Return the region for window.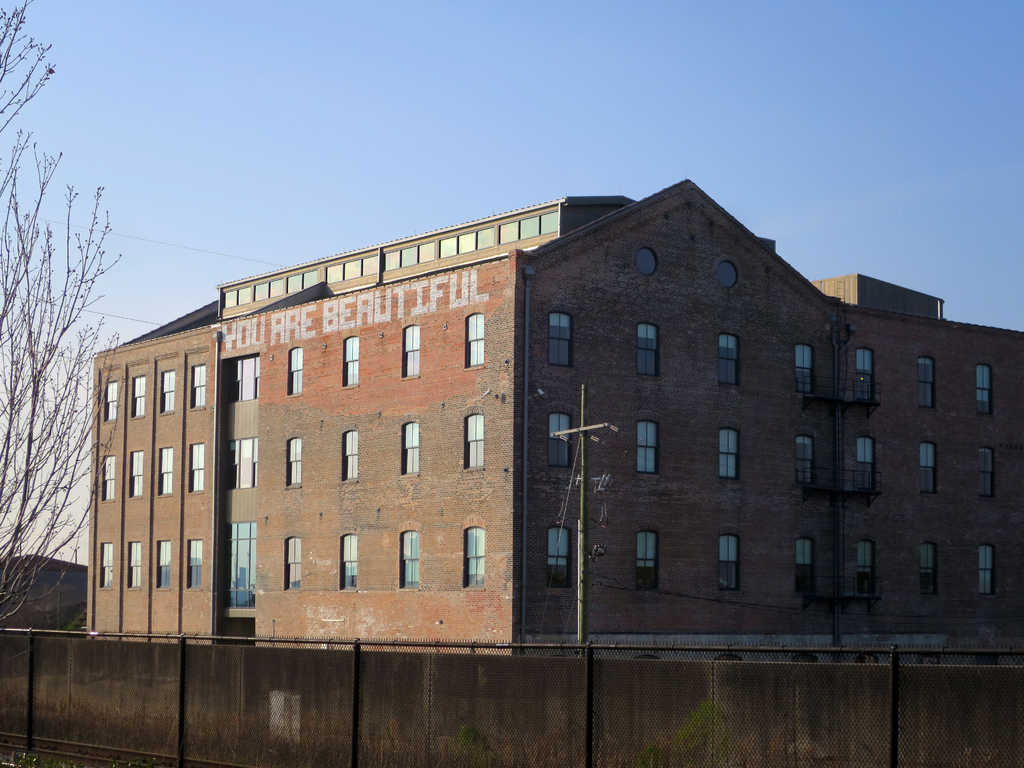
box(400, 326, 424, 377).
